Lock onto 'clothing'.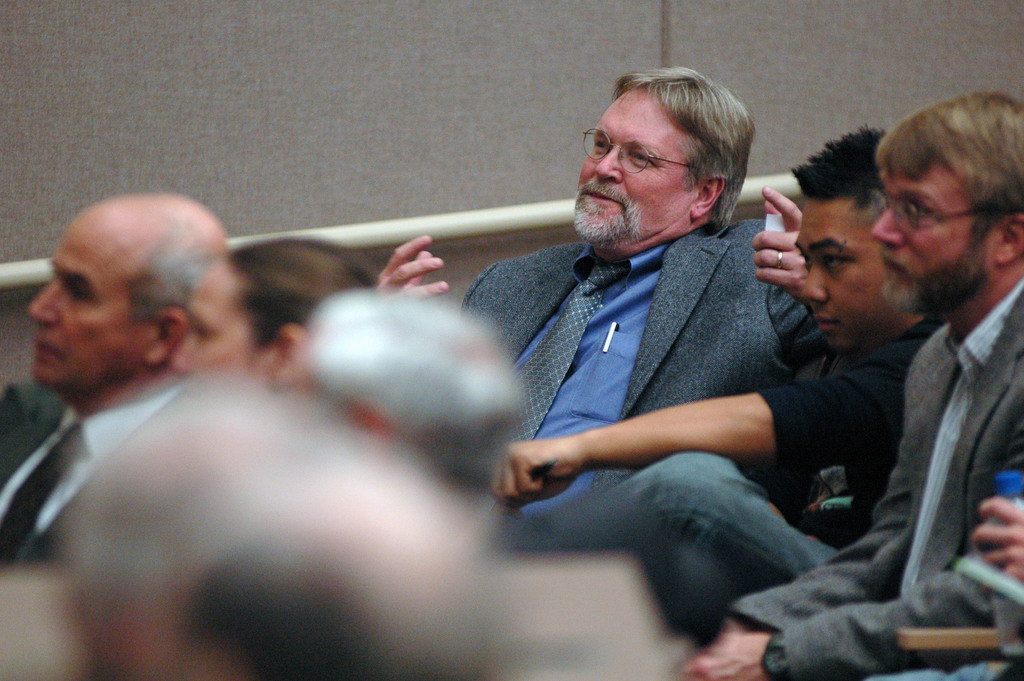
Locked: (x1=0, y1=381, x2=189, y2=570).
